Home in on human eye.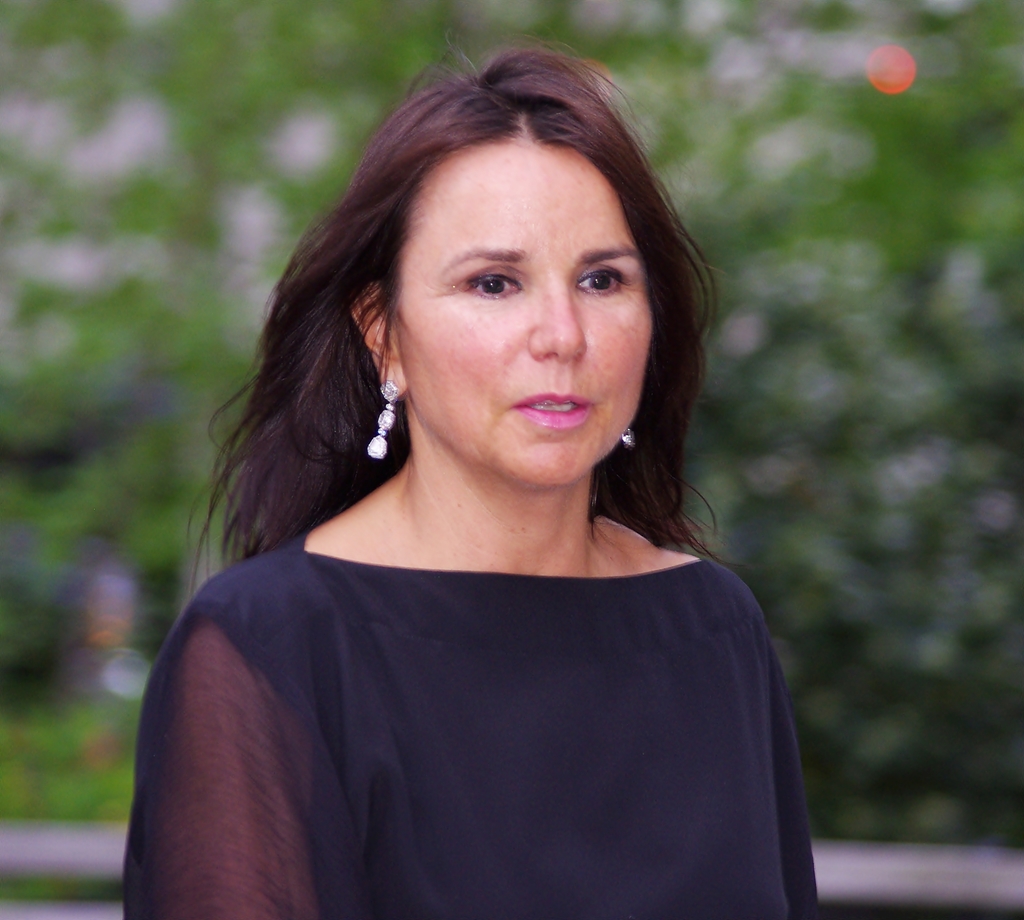
Homed in at BBox(464, 255, 527, 307).
